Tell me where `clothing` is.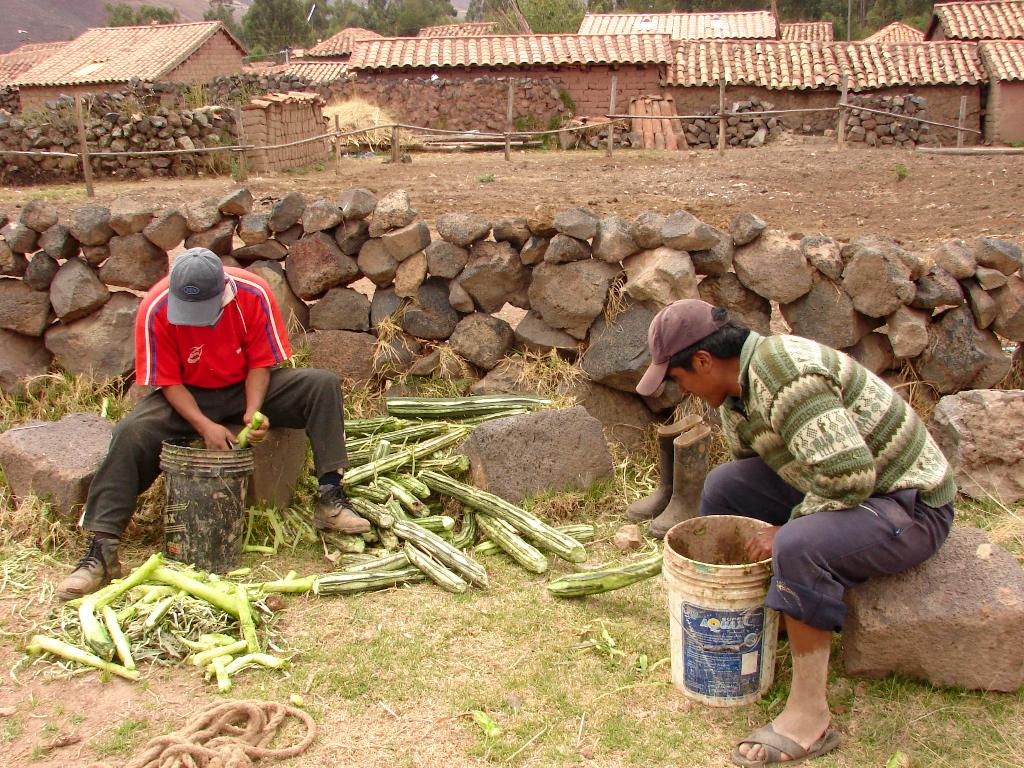
`clothing` is at 86 268 350 541.
